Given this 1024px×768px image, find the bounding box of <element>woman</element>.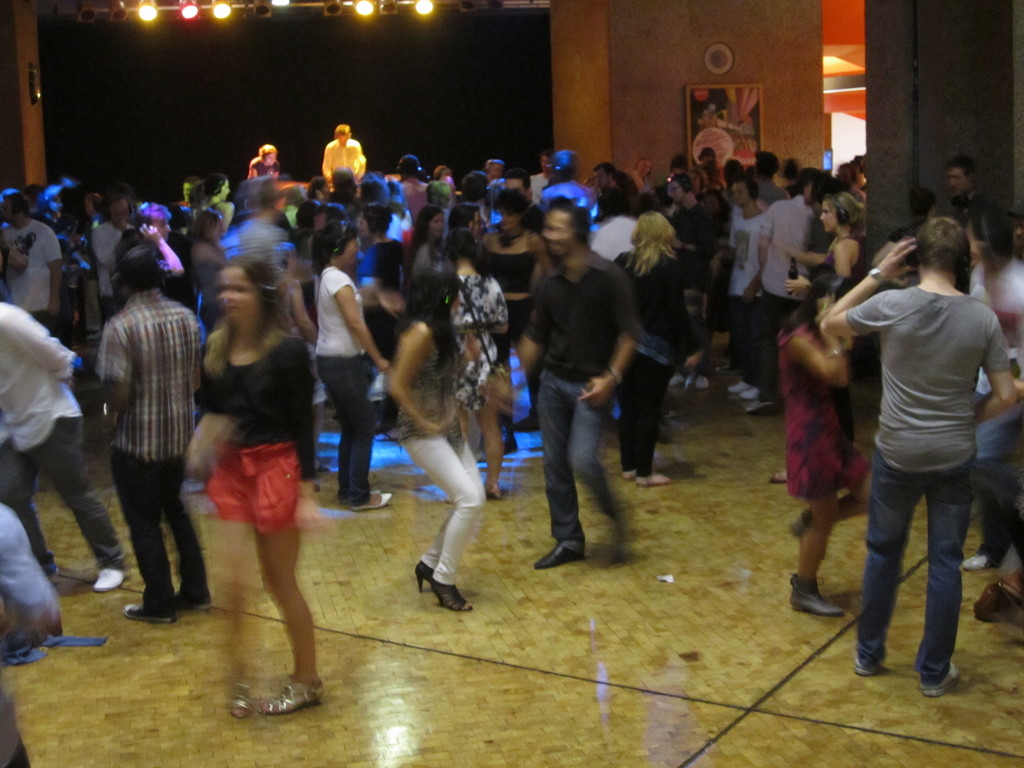
<region>380, 252, 495, 623</region>.
